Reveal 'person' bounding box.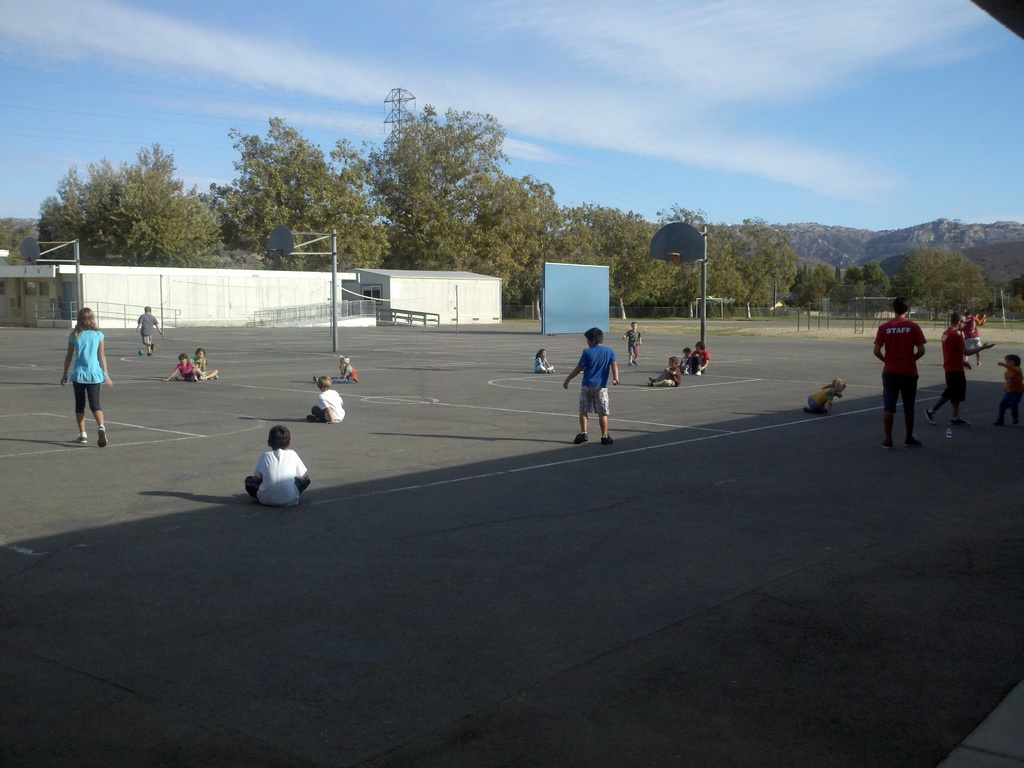
Revealed: l=875, t=298, r=922, b=454.
